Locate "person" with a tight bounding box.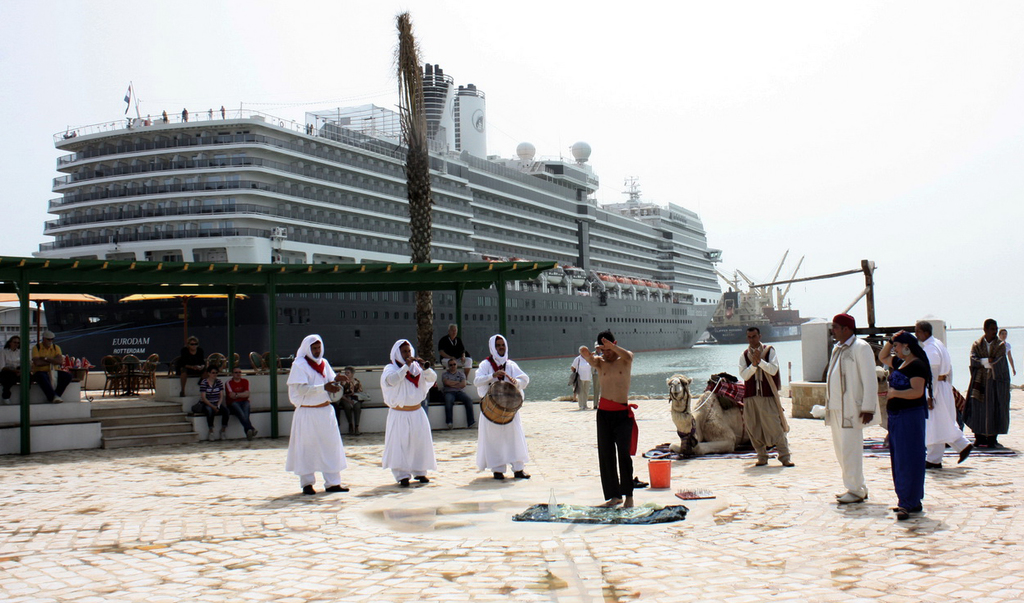
[left=382, top=335, right=440, bottom=493].
